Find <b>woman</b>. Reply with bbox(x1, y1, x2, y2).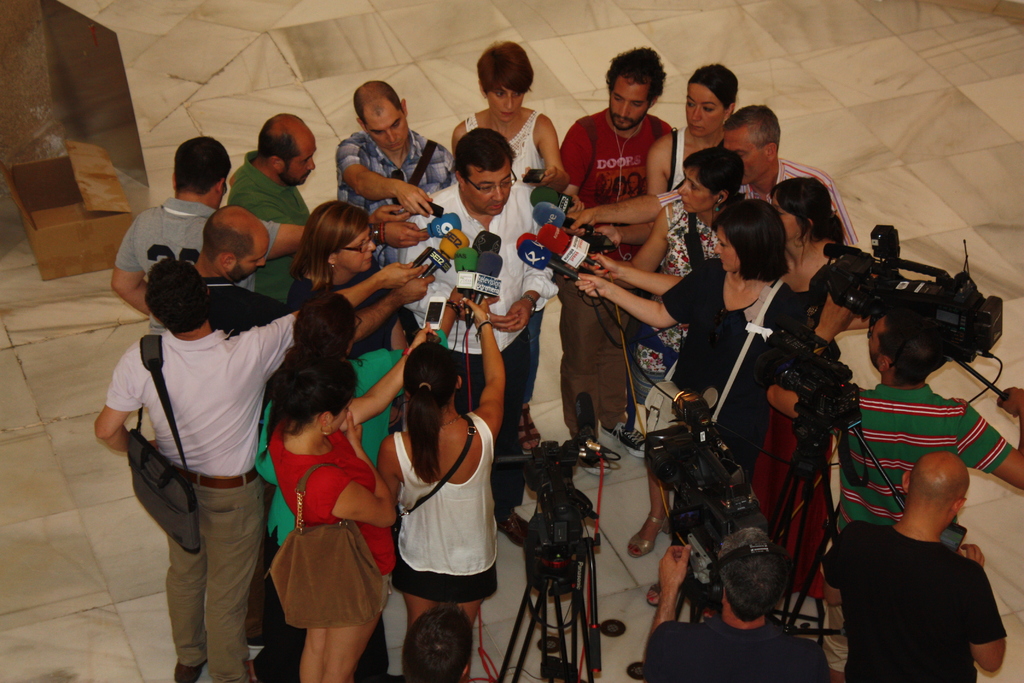
bbox(602, 142, 744, 459).
